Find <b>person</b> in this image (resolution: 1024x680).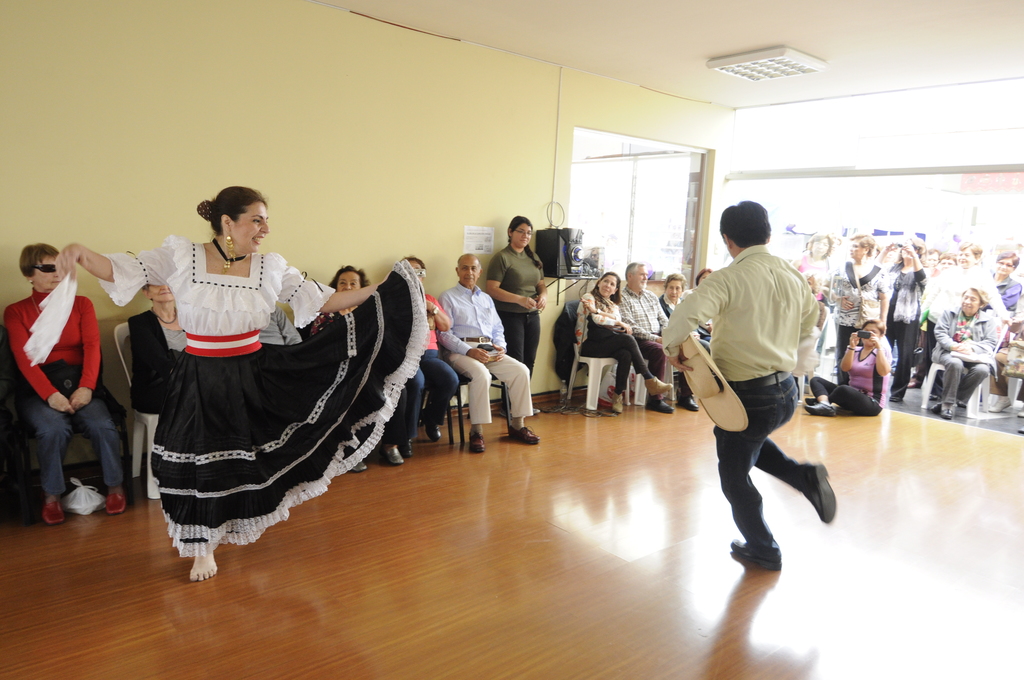
left=932, top=287, right=983, bottom=417.
